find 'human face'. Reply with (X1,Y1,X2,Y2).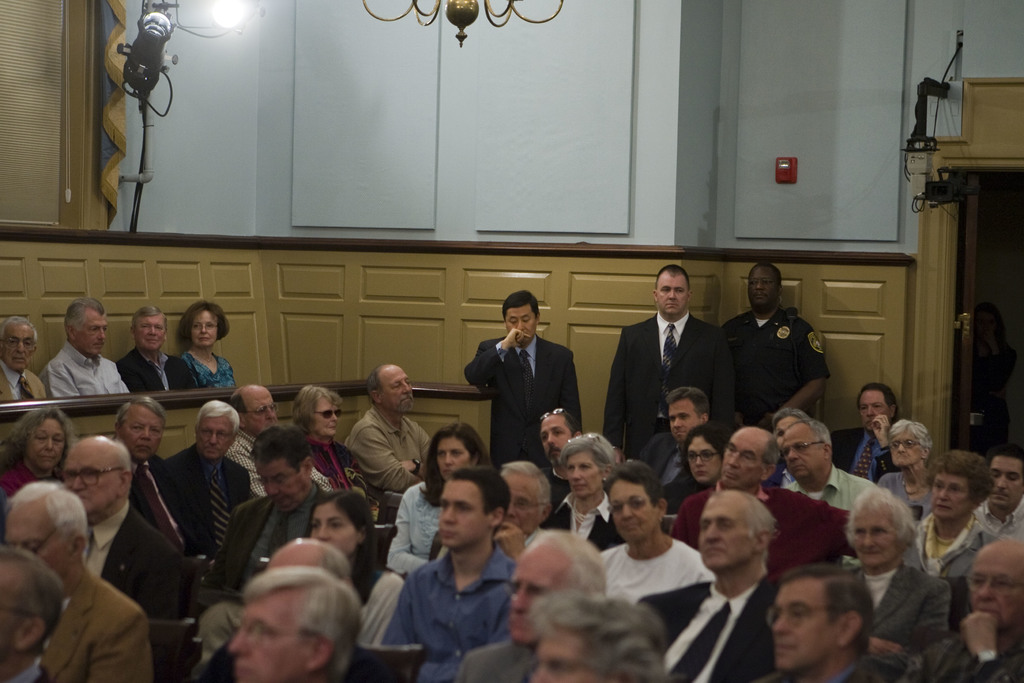
(120,403,166,462).
